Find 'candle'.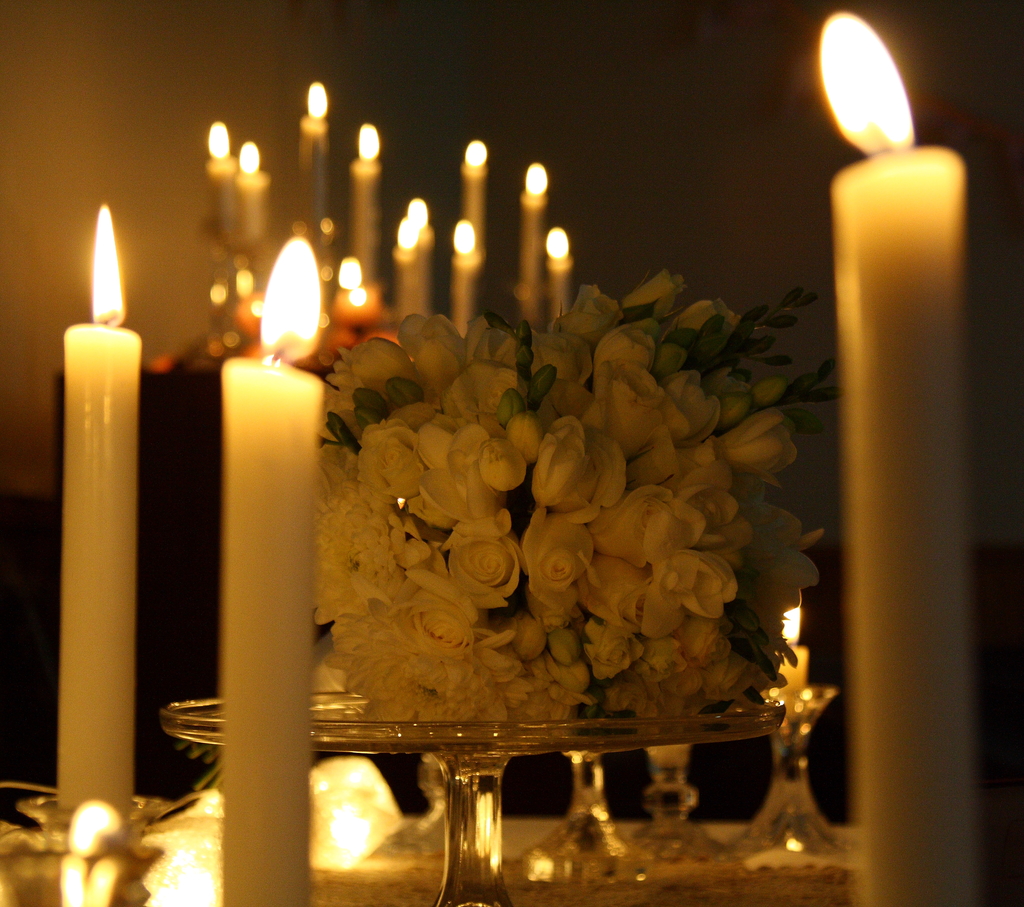
region(230, 175, 268, 241).
